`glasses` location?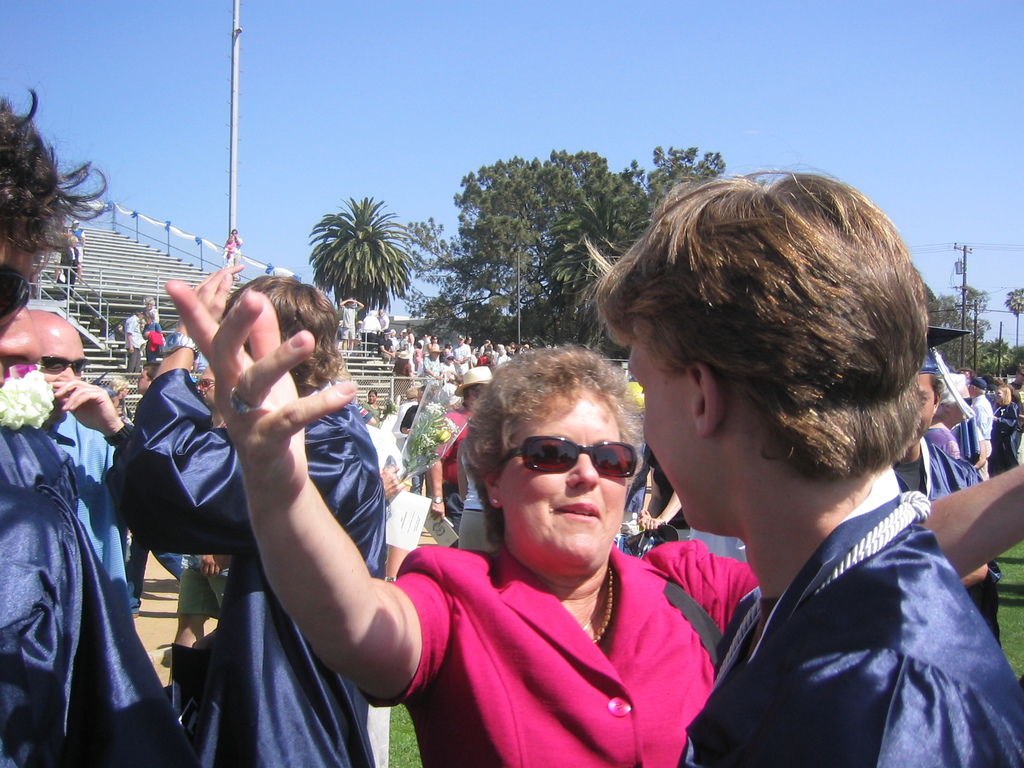
crop(488, 435, 650, 476)
